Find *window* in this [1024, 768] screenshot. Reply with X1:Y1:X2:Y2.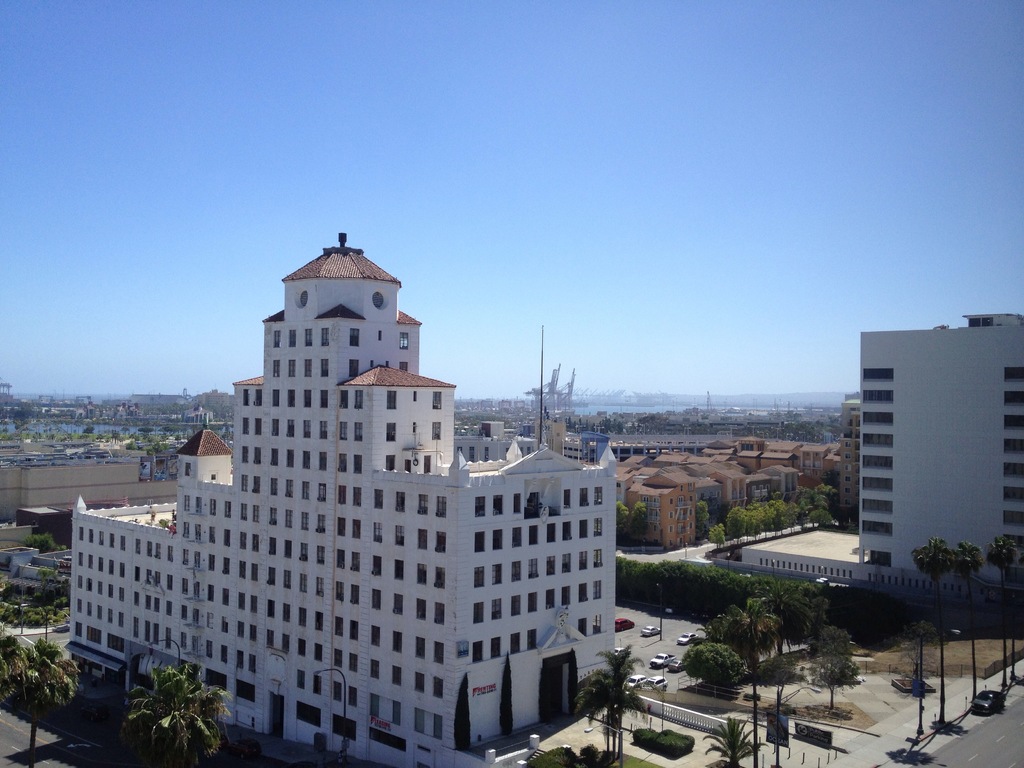
511:493:520:514.
